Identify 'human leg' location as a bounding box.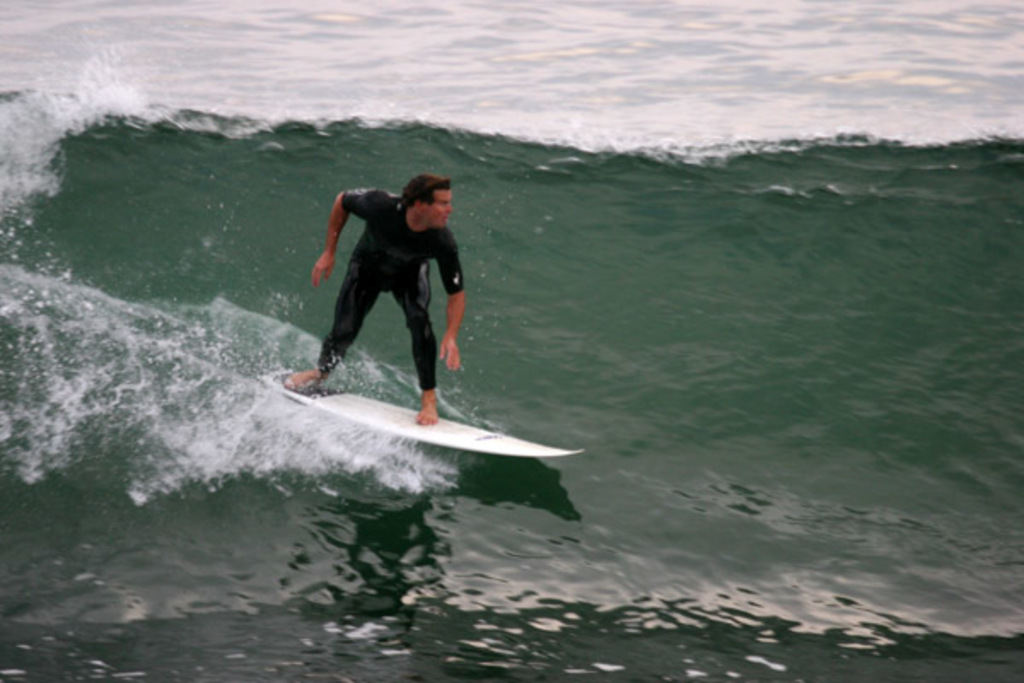
box=[394, 263, 439, 427].
